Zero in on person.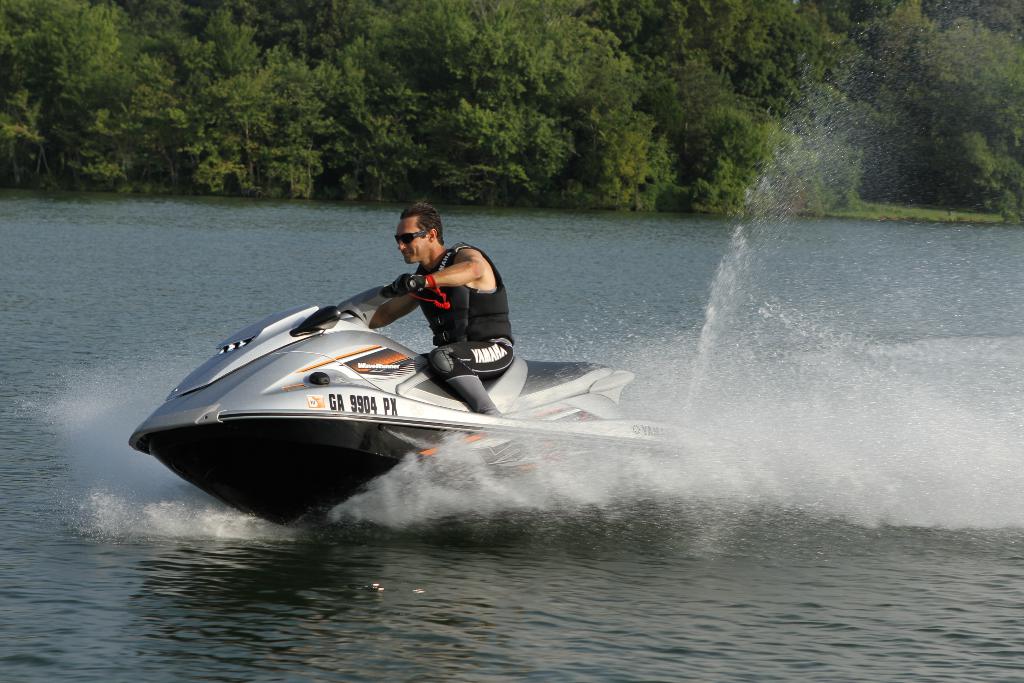
Zeroed in: locate(368, 202, 513, 391).
